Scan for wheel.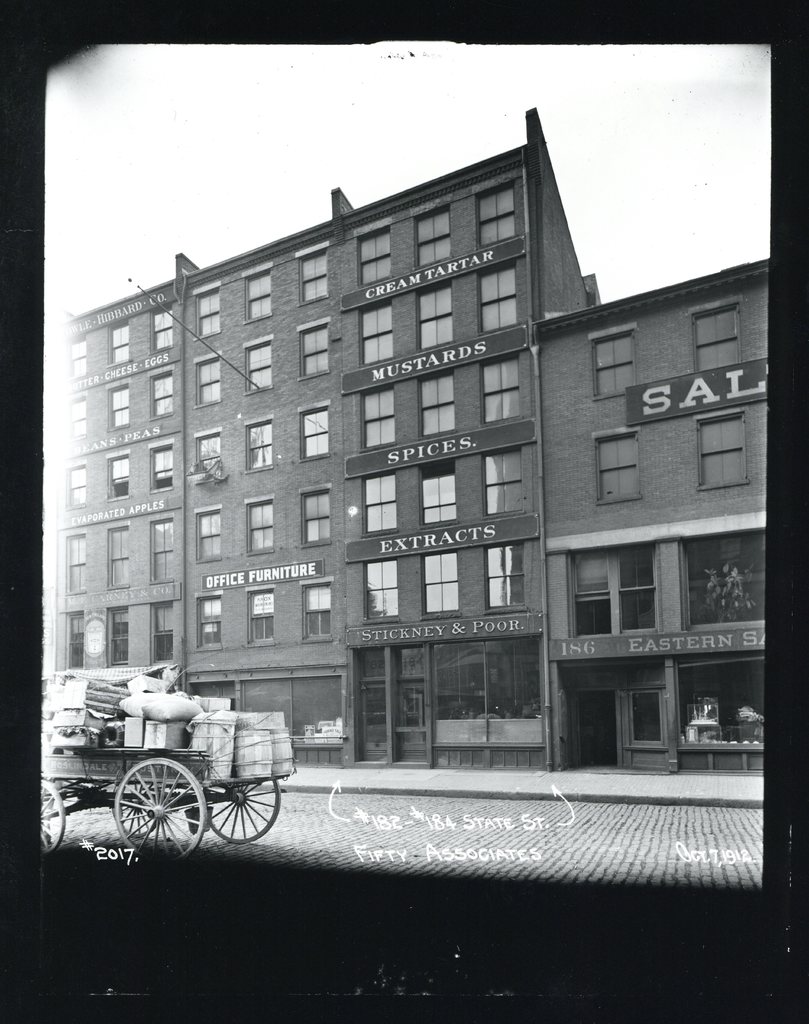
Scan result: {"left": 38, "top": 777, "right": 62, "bottom": 860}.
